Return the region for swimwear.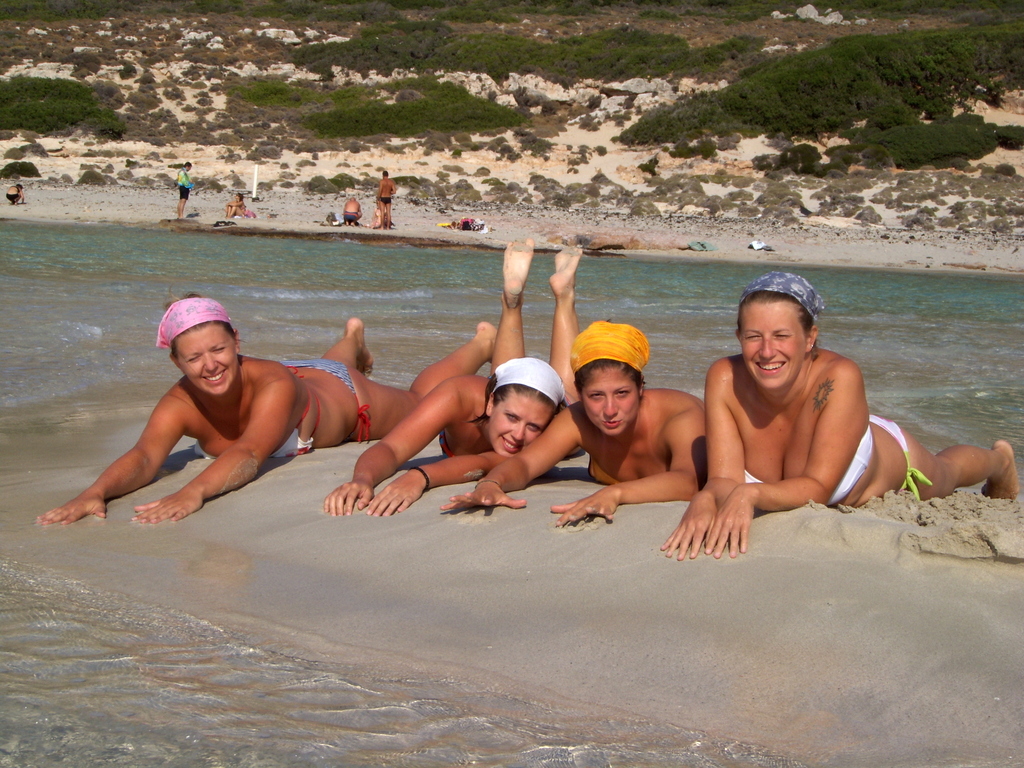
<bbox>436, 427, 456, 459</bbox>.
